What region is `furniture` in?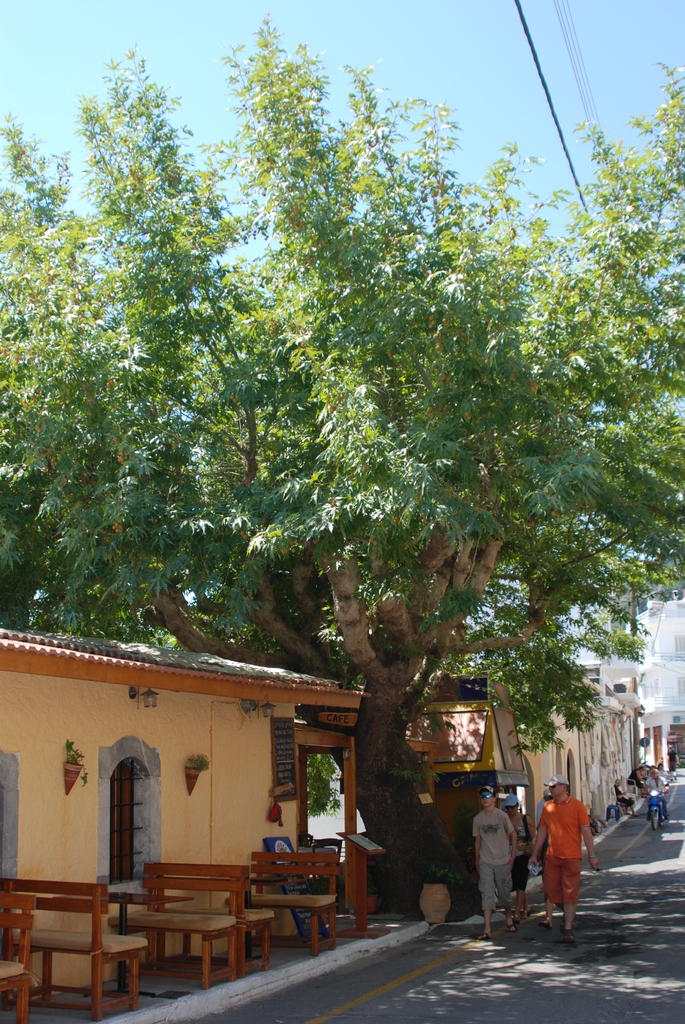
box=[208, 872, 304, 958].
